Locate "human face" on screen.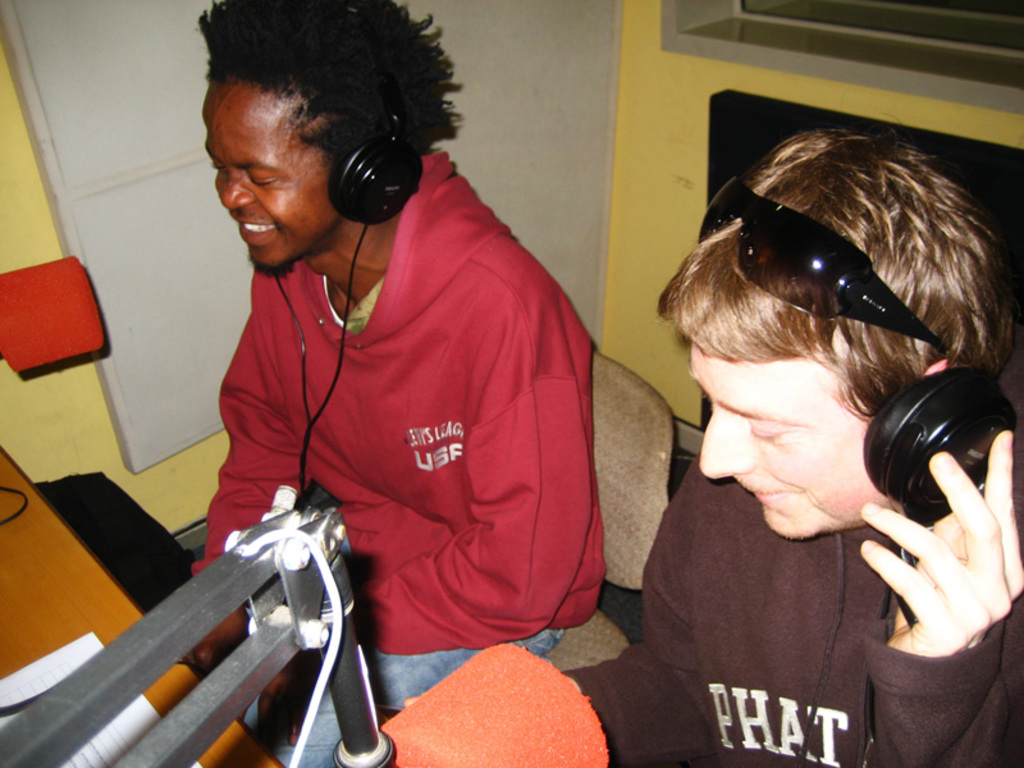
On screen at region(204, 82, 337, 269).
